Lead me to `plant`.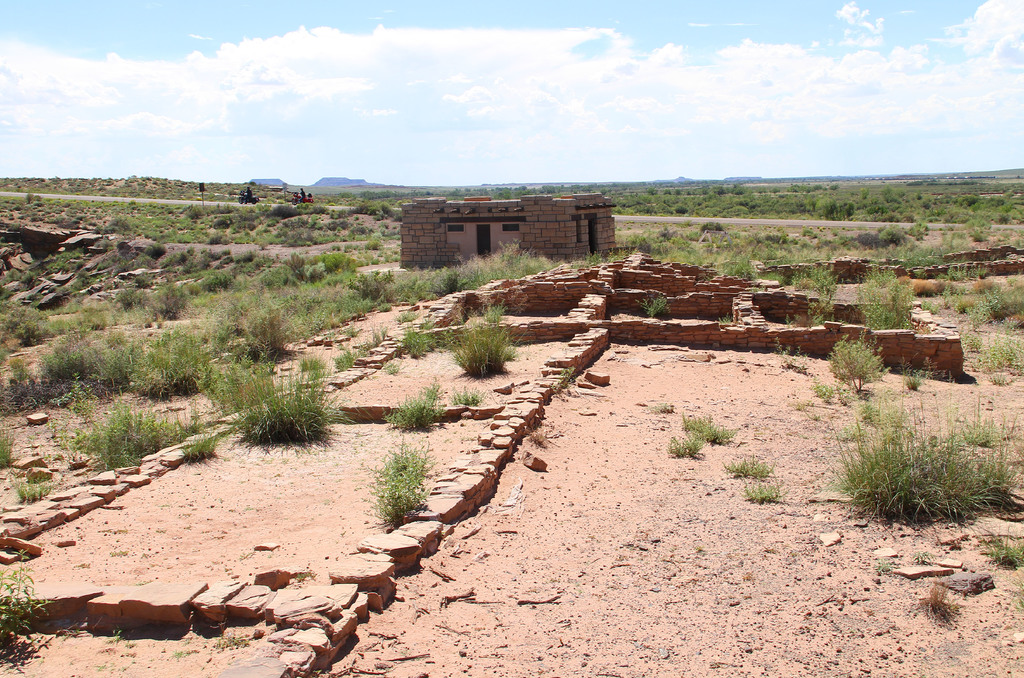
Lead to Rect(925, 581, 951, 619).
